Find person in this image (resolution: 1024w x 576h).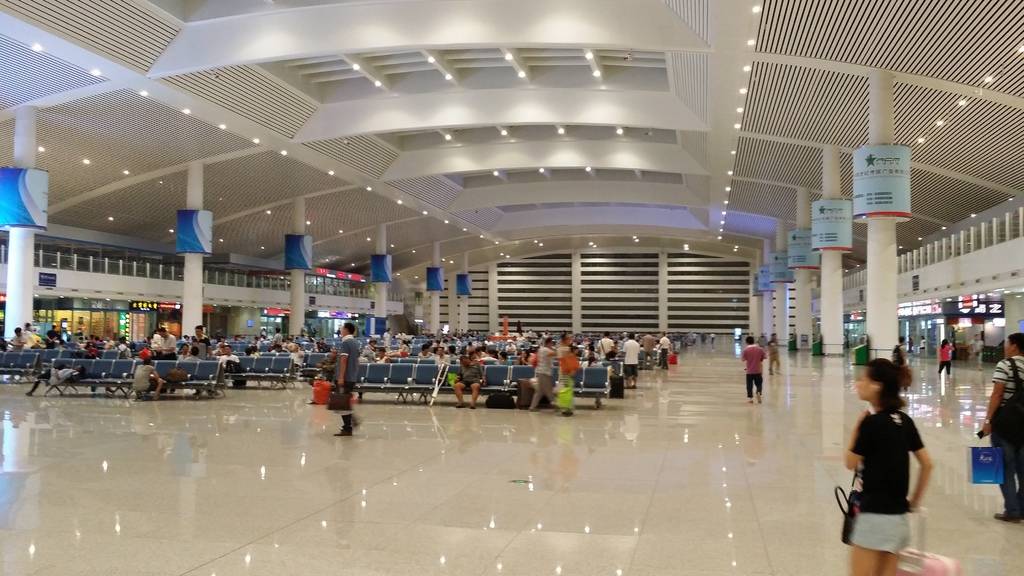
(x1=456, y1=352, x2=480, y2=406).
